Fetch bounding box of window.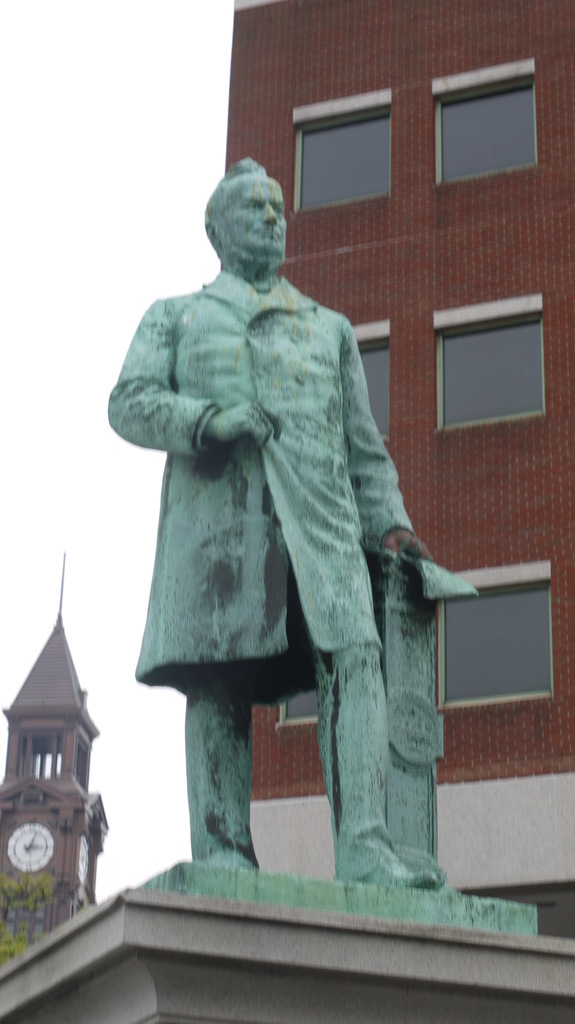
Bbox: 438 575 556 707.
